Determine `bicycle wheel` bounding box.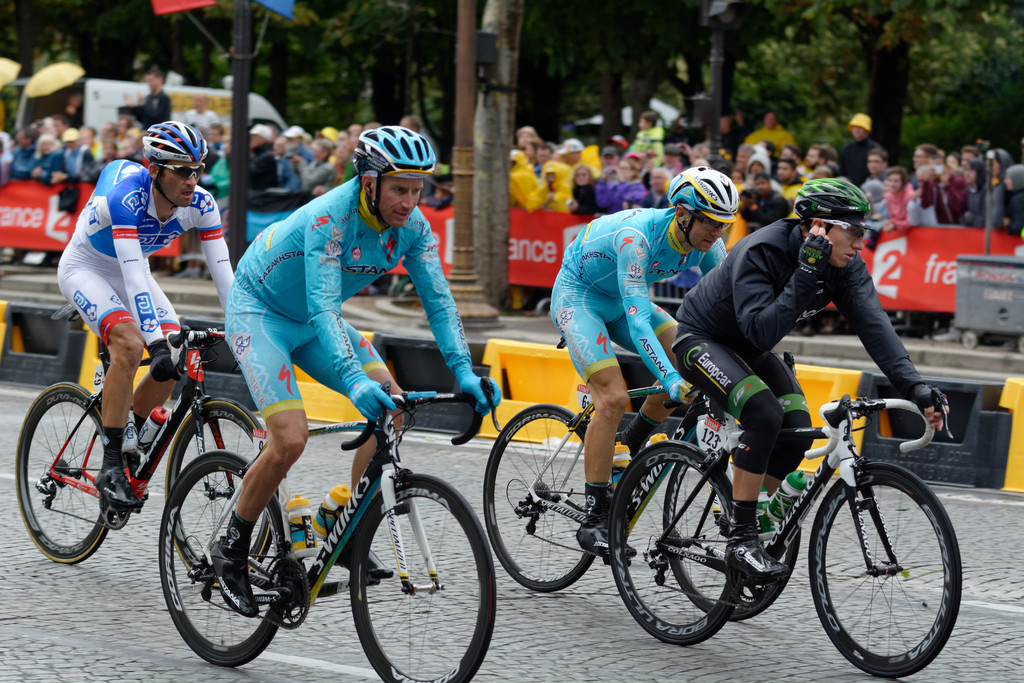
Determined: detection(808, 462, 964, 680).
